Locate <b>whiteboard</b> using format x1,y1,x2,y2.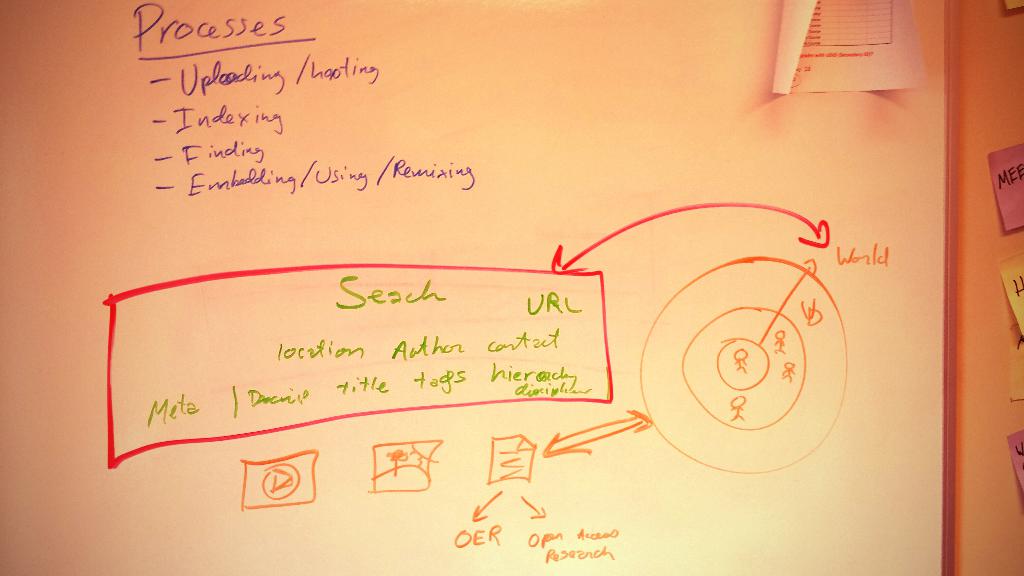
0,0,953,575.
